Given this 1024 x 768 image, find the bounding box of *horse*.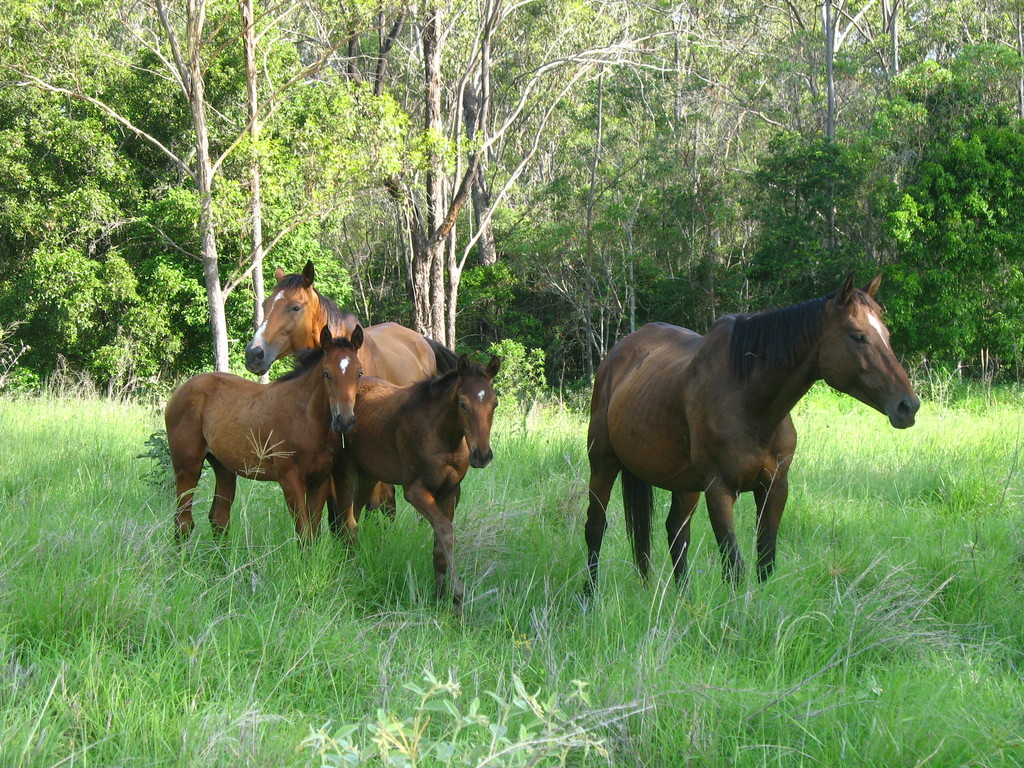
left=587, top=273, right=920, bottom=594.
